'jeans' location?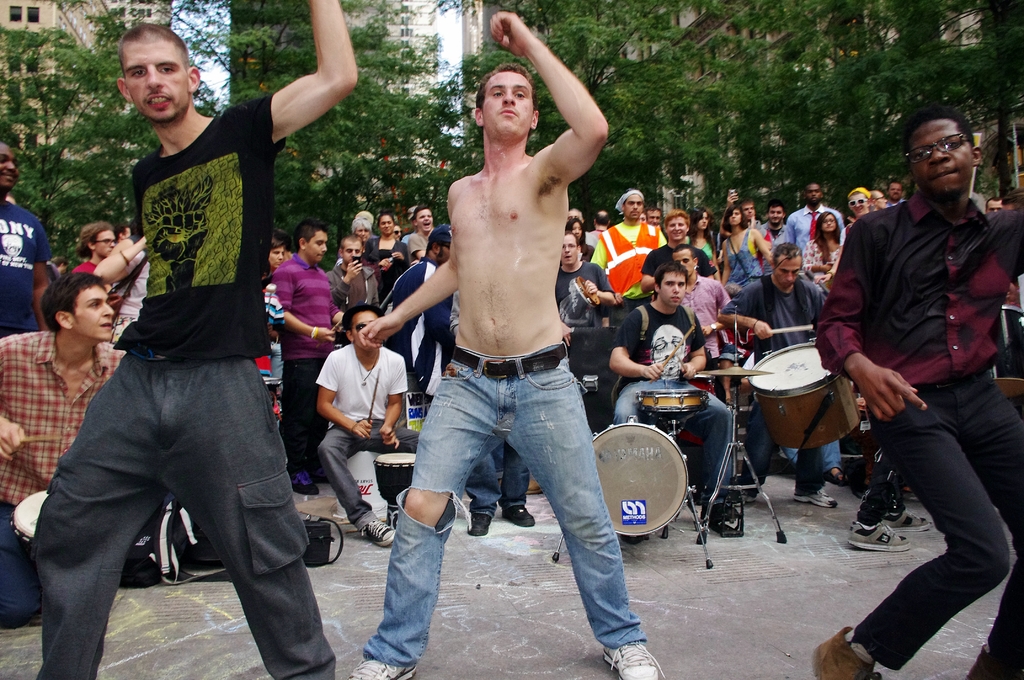
bbox(0, 498, 45, 636)
